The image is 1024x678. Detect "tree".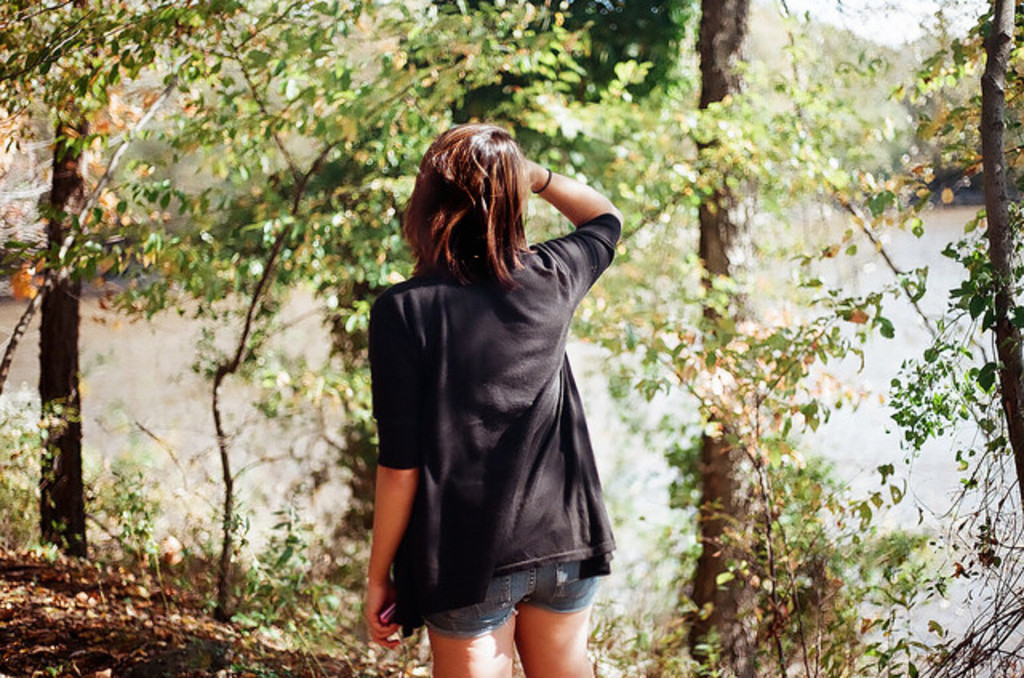
Detection: 680/0/771/676.
